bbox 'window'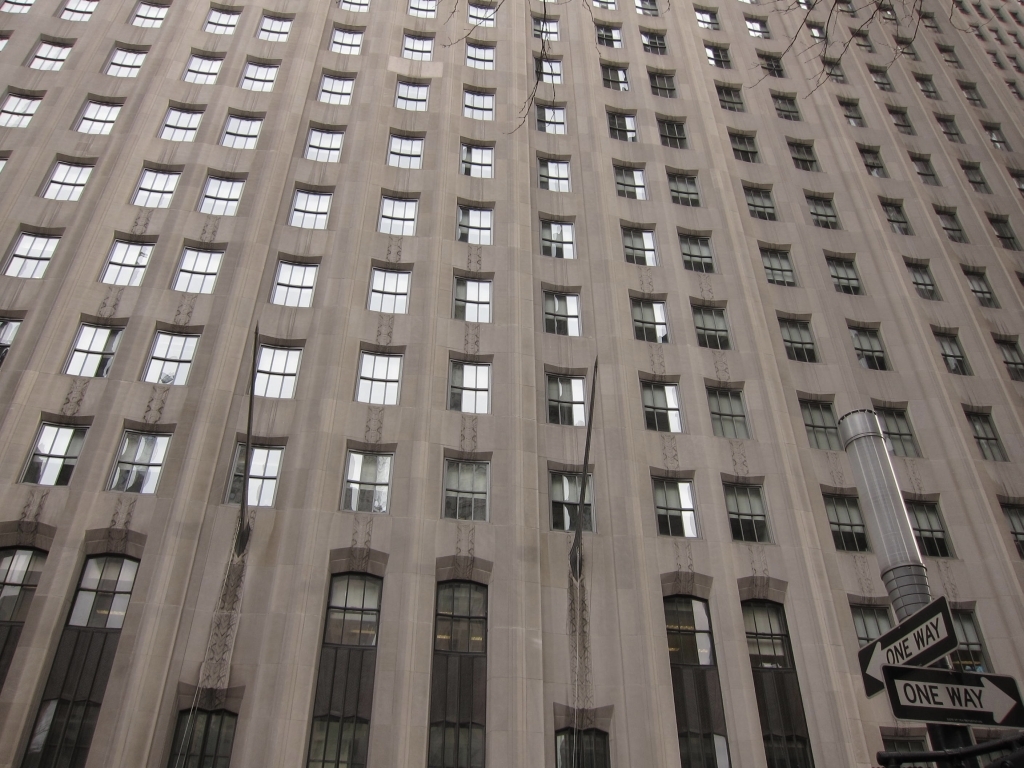
(x1=775, y1=97, x2=806, y2=116)
